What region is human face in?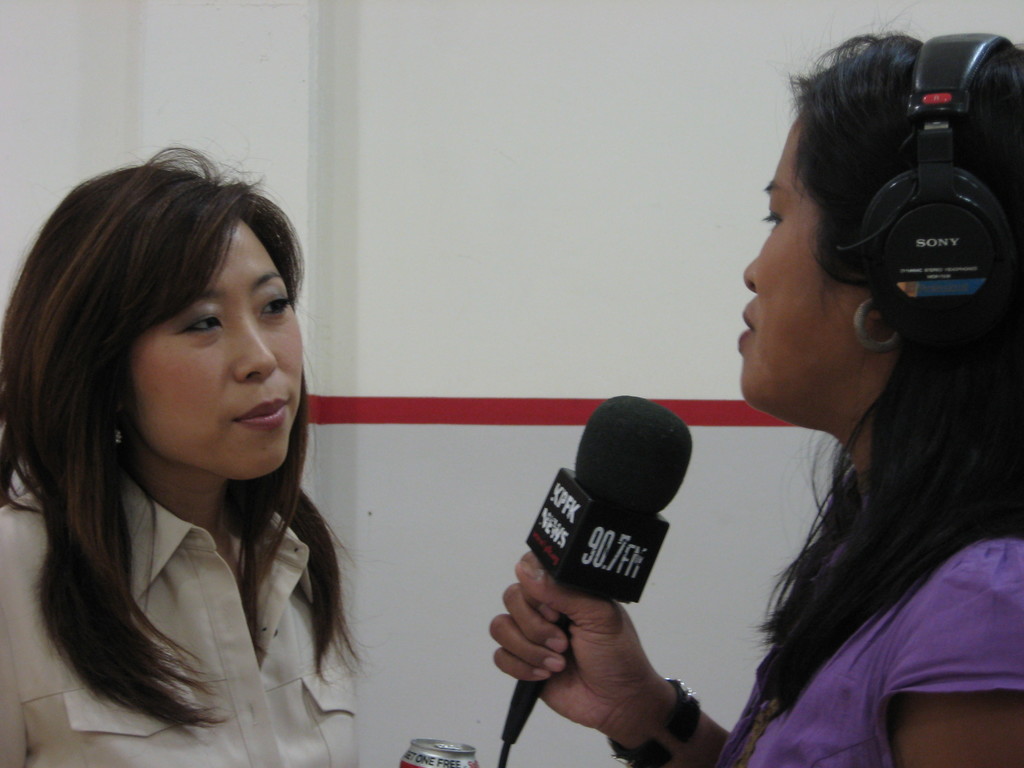
<box>131,219,305,482</box>.
